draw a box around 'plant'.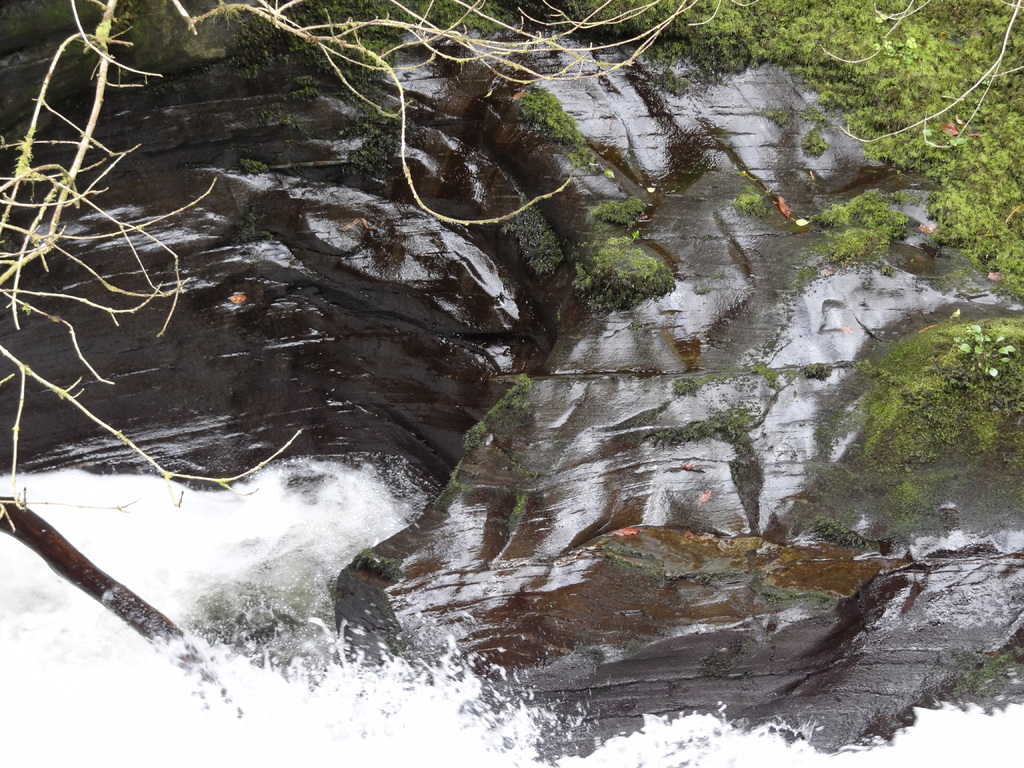
<bbox>434, 460, 470, 514</bbox>.
